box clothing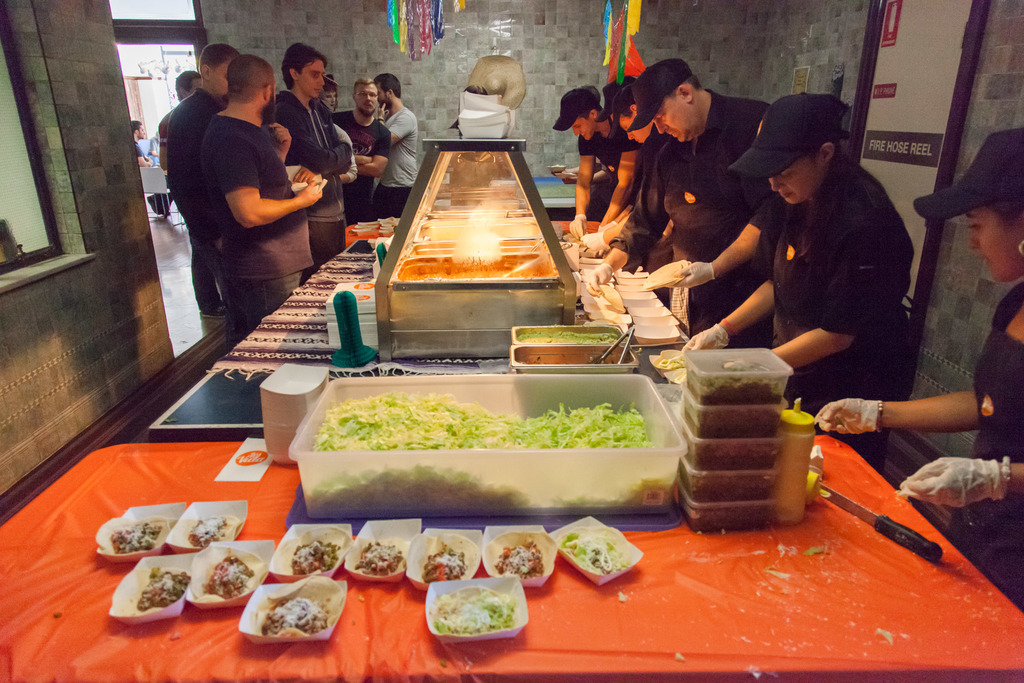
(383, 106, 420, 210)
